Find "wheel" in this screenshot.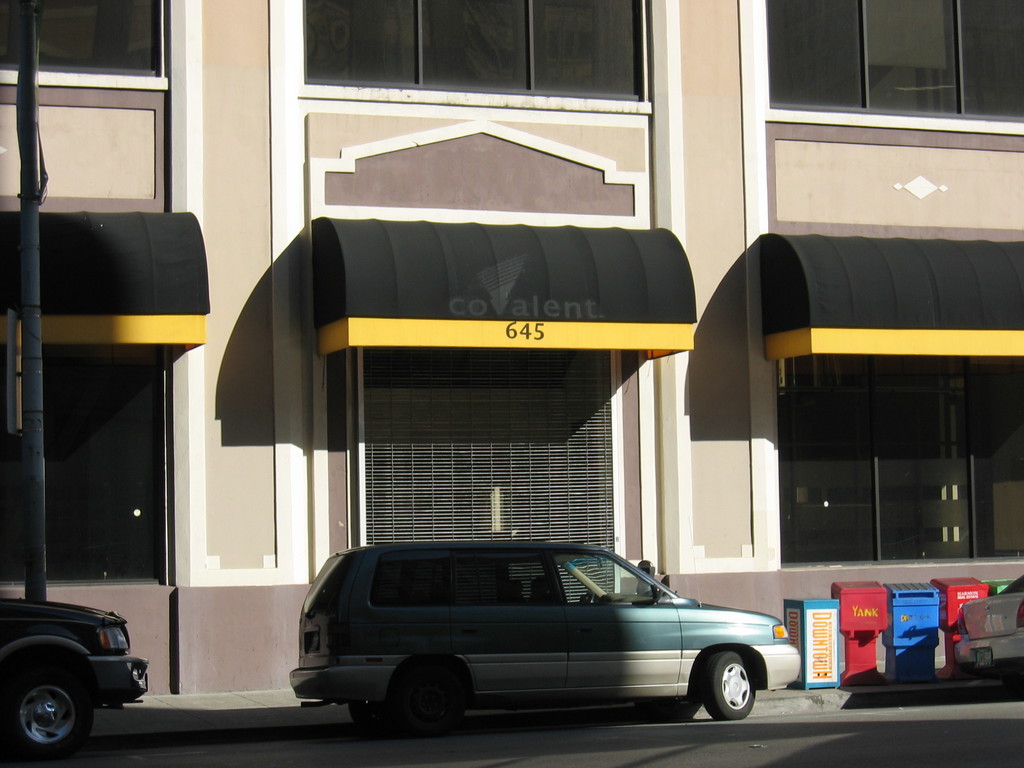
The bounding box for "wheel" is <region>353, 700, 390, 733</region>.
